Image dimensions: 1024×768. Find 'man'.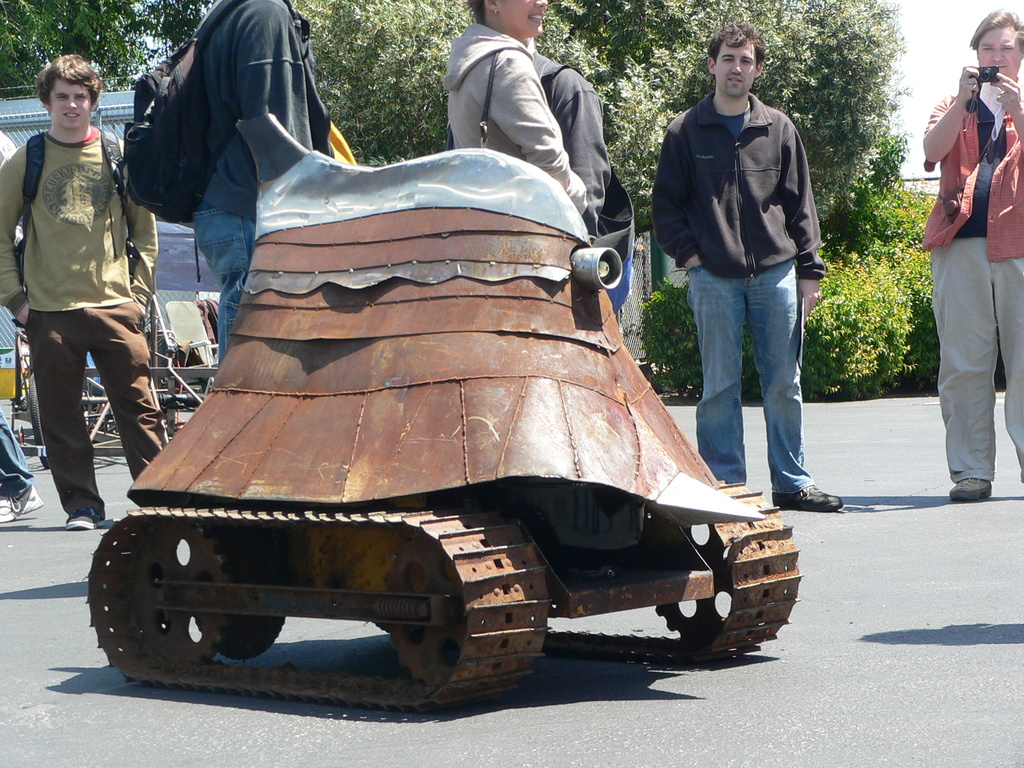
bbox=[0, 56, 168, 527].
